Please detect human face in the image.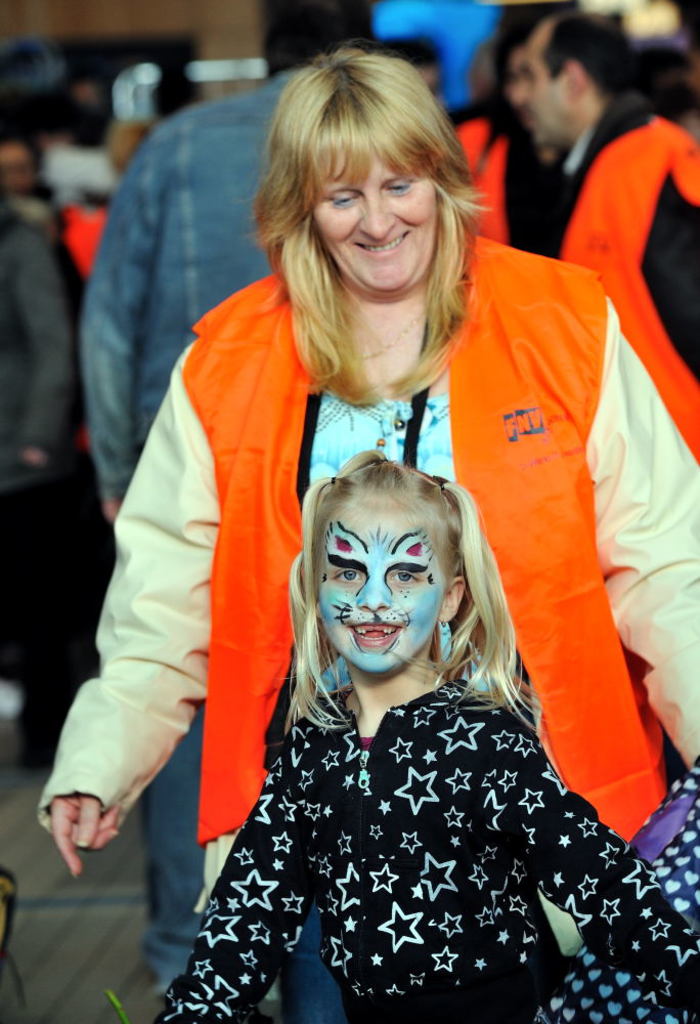
310:141:441:299.
